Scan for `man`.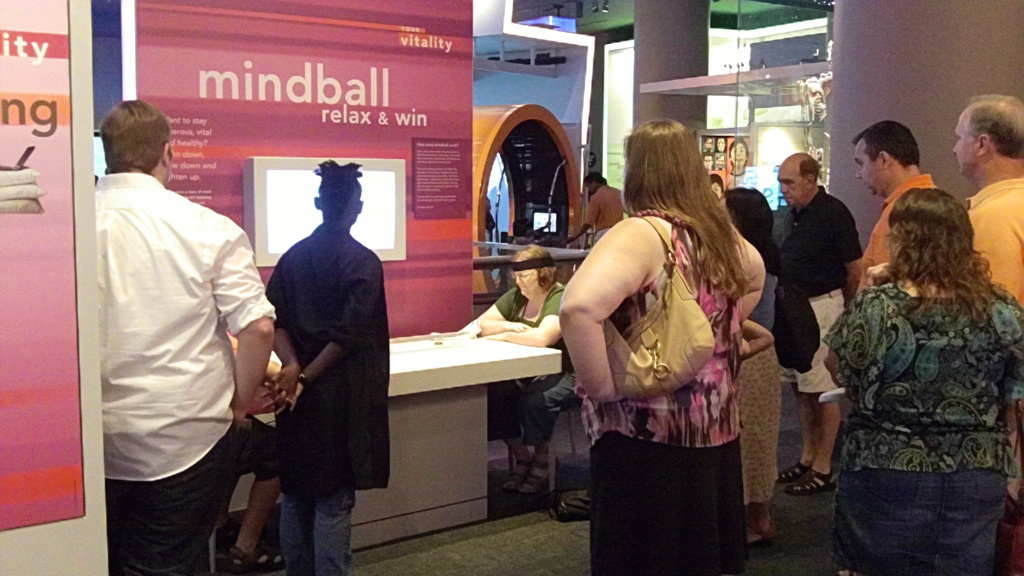
Scan result: l=950, t=91, r=1023, b=301.
